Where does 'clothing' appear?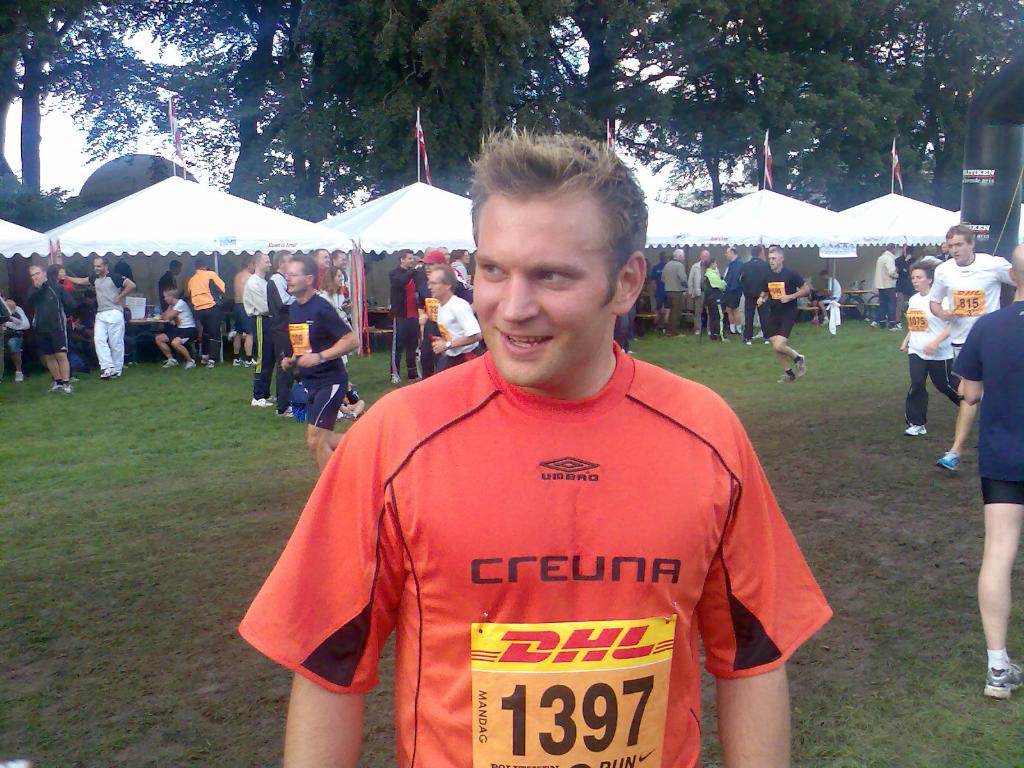
Appears at box=[186, 269, 225, 361].
